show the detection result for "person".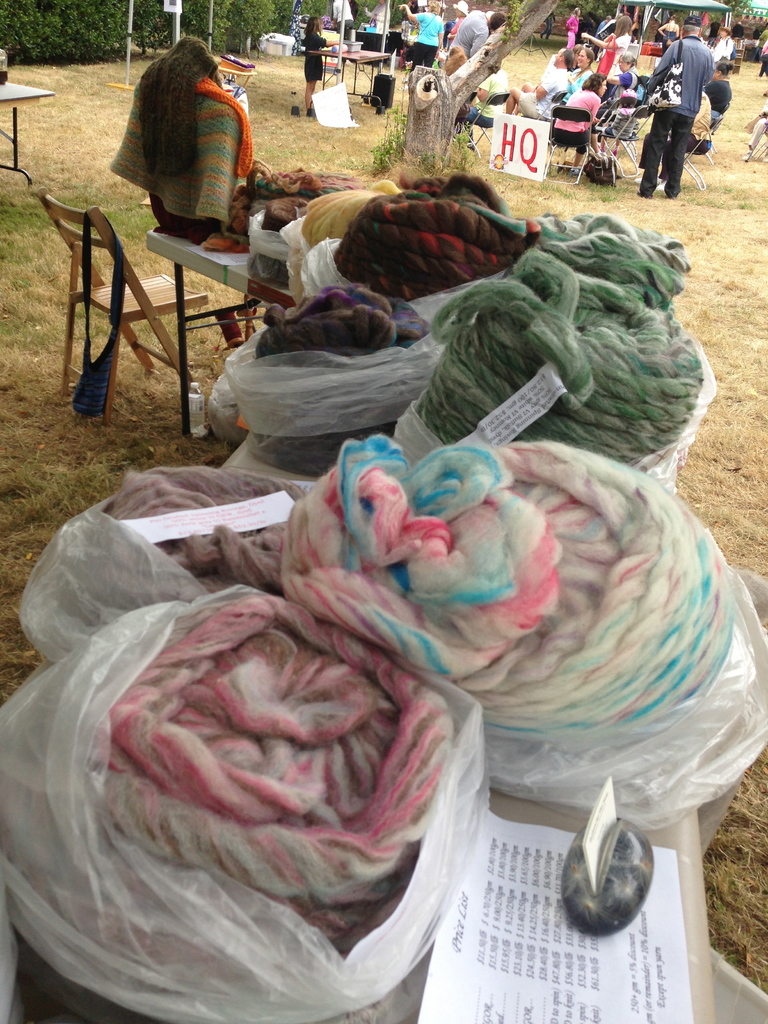
box(643, 6, 714, 195).
